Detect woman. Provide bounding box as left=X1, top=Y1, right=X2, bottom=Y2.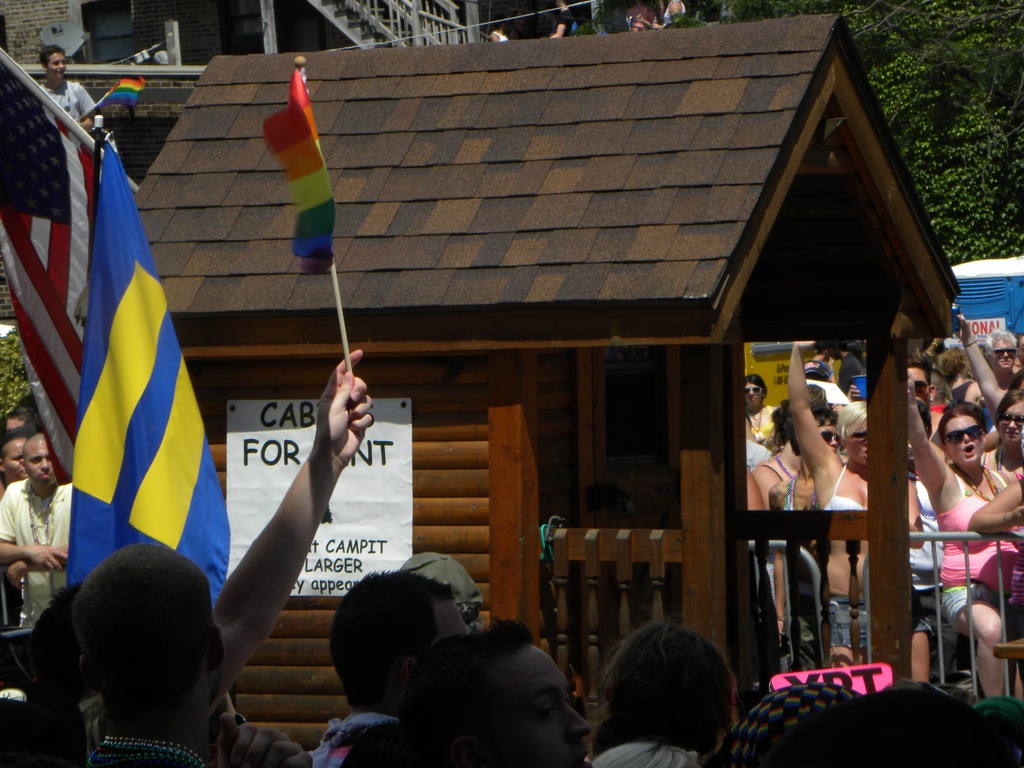
left=977, top=381, right=1023, bottom=484.
